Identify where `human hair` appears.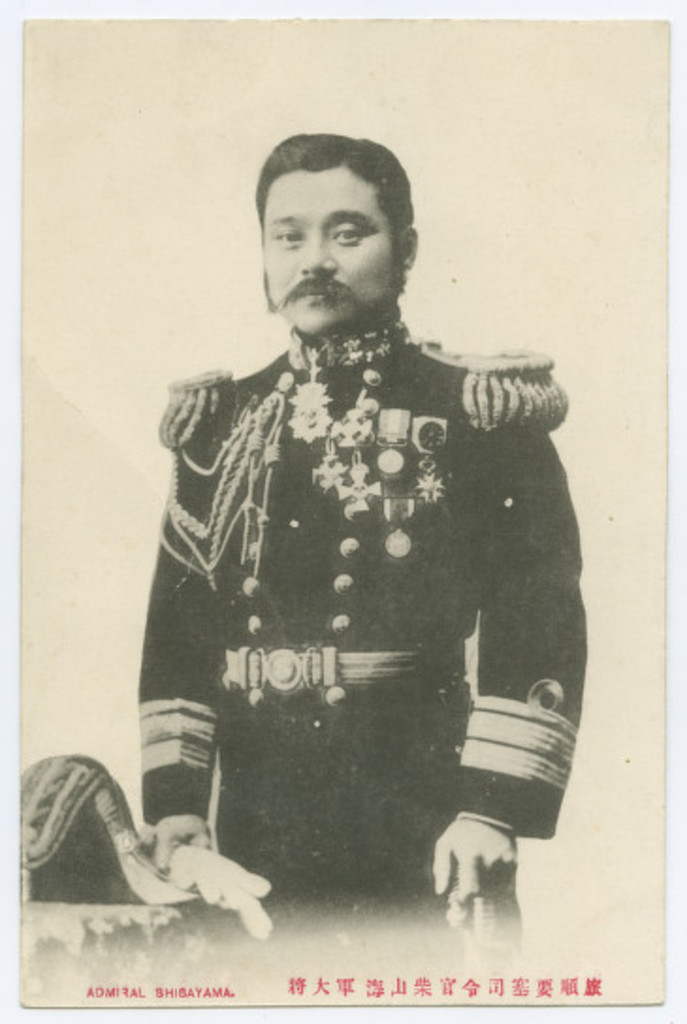
Appears at left=239, top=130, right=440, bottom=346.
